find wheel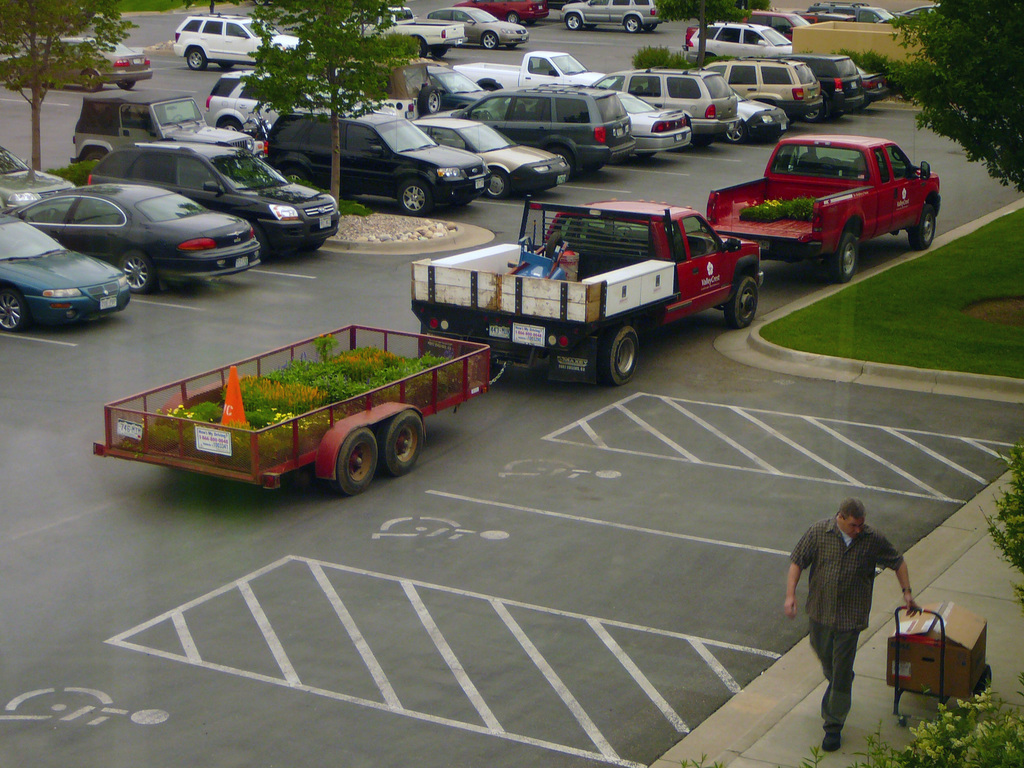
Rect(188, 44, 207, 69)
